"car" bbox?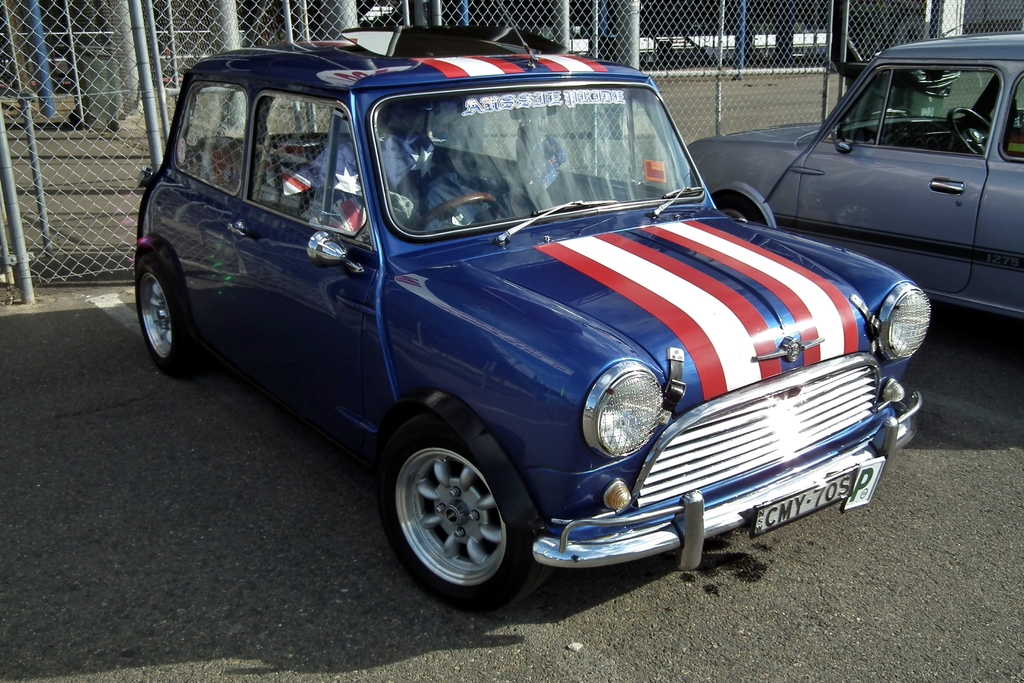
681/26/1023/320
